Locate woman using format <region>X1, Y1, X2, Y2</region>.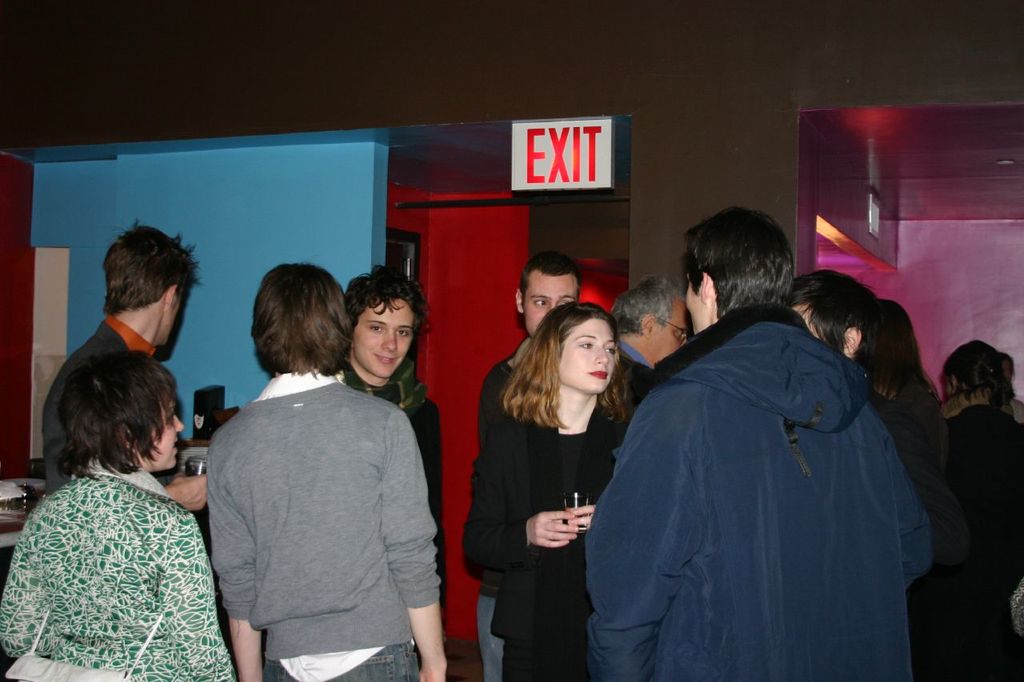
<region>472, 278, 634, 677</region>.
